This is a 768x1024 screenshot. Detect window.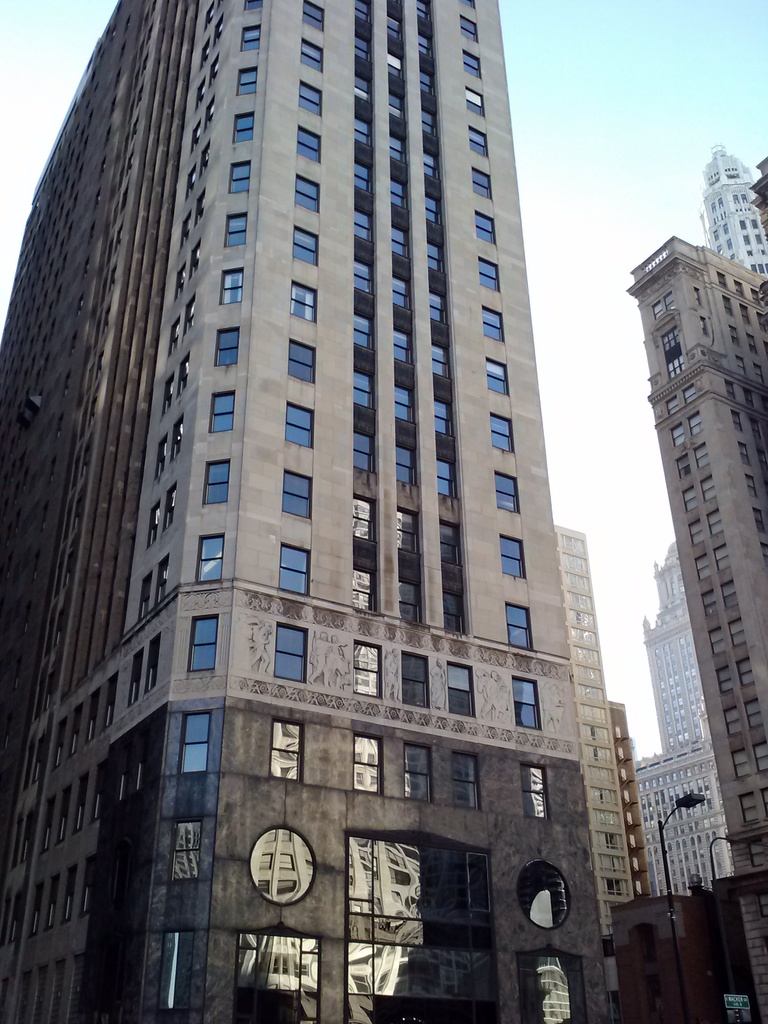
[x1=396, y1=382, x2=412, y2=424].
